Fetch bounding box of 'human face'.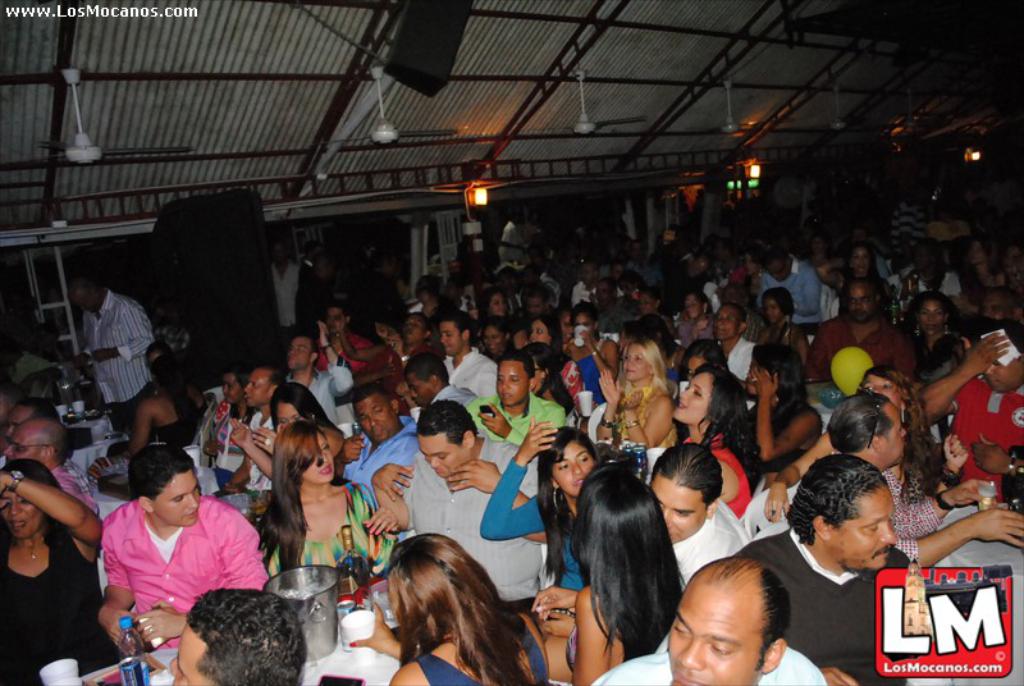
Bbox: Rect(1, 412, 29, 444).
